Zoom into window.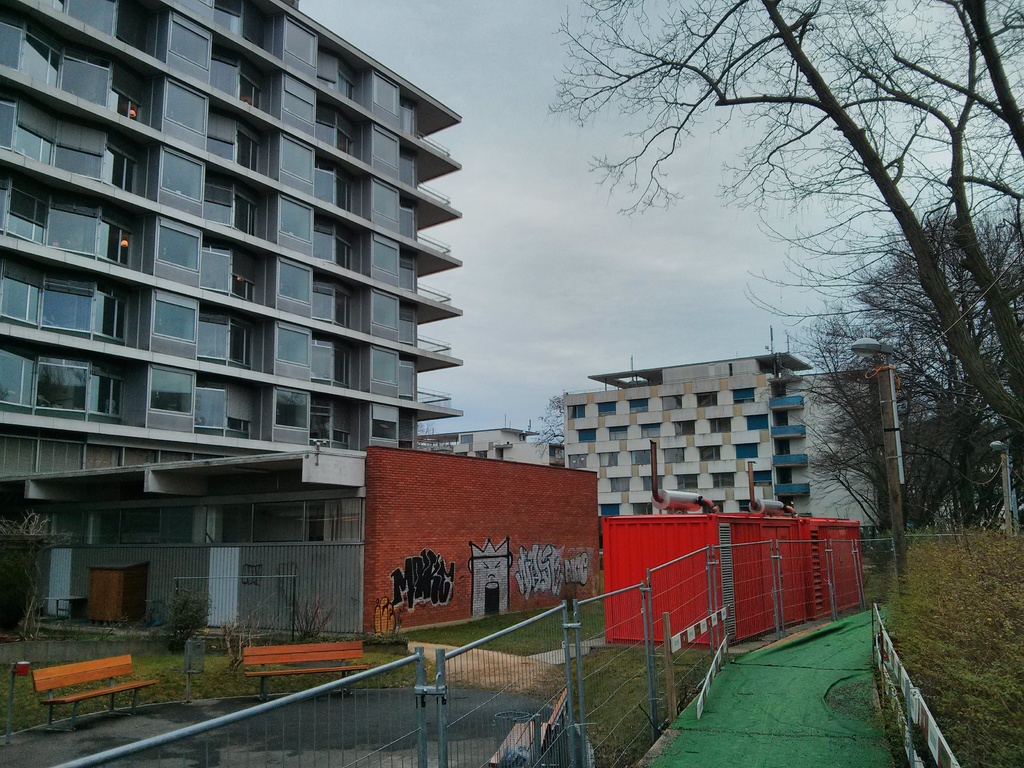
Zoom target: region(147, 365, 196, 414).
